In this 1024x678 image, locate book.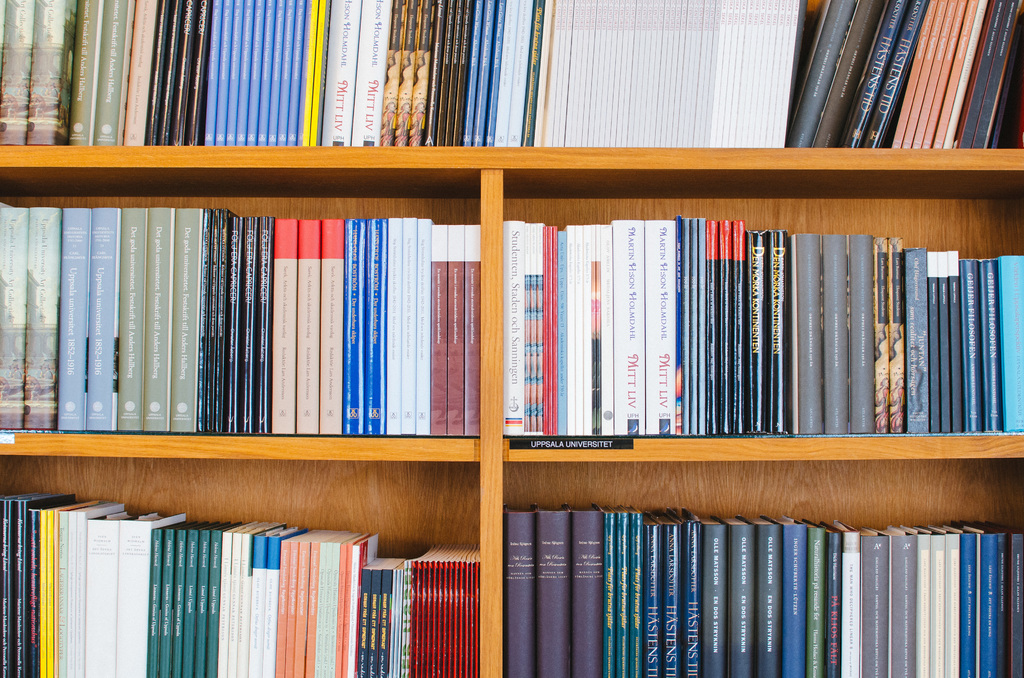
Bounding box: box=[362, 543, 384, 677].
